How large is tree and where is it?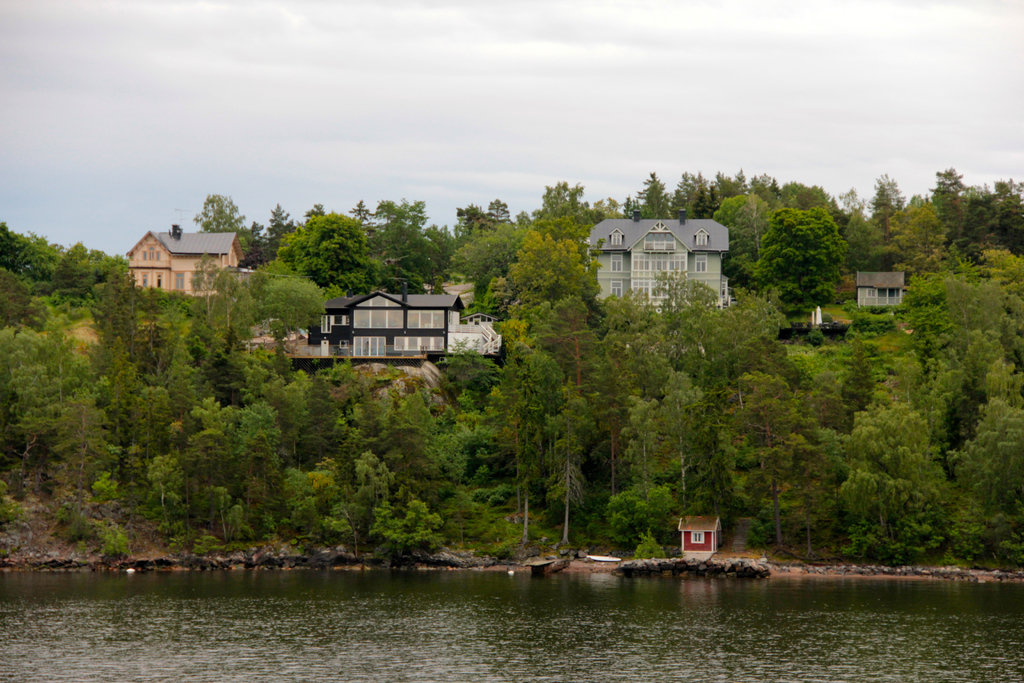
Bounding box: 604/289/674/383.
